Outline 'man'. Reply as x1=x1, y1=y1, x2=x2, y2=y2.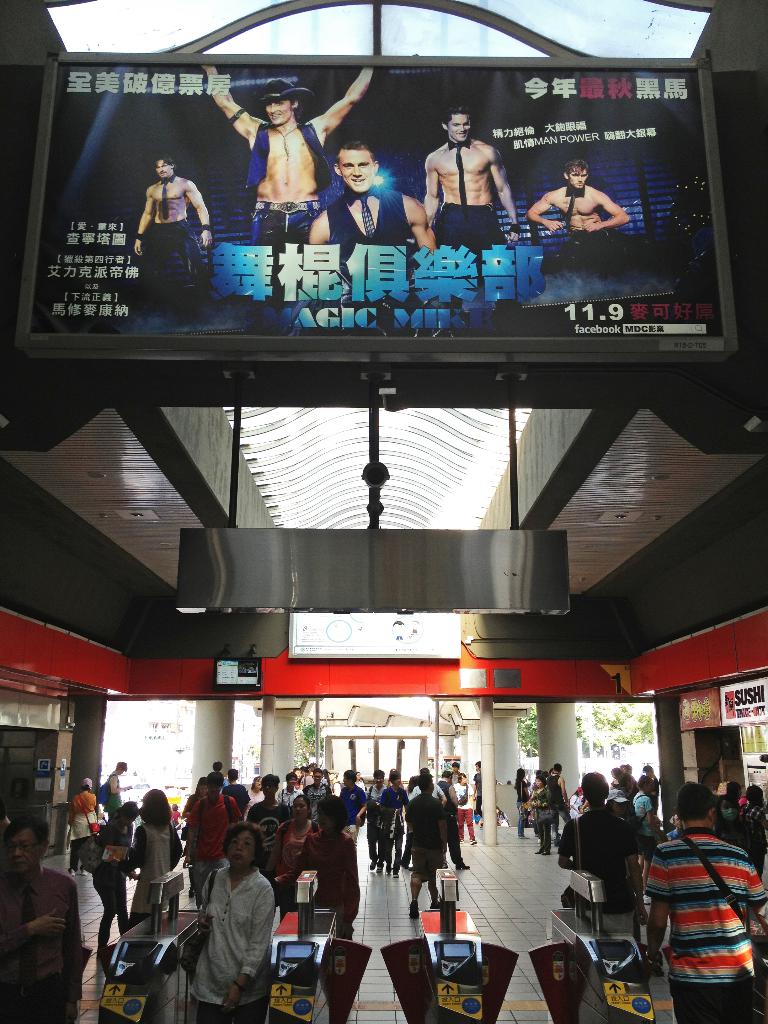
x1=545, y1=762, x2=573, y2=845.
